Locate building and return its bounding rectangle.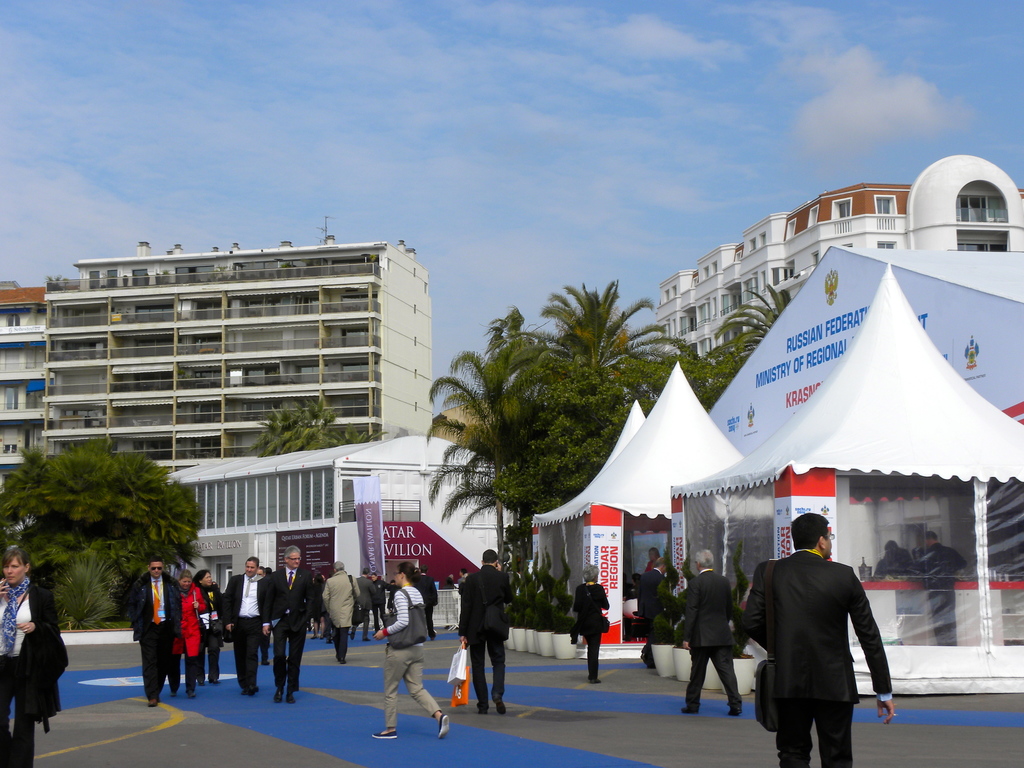
x1=655, y1=156, x2=1023, y2=362.
